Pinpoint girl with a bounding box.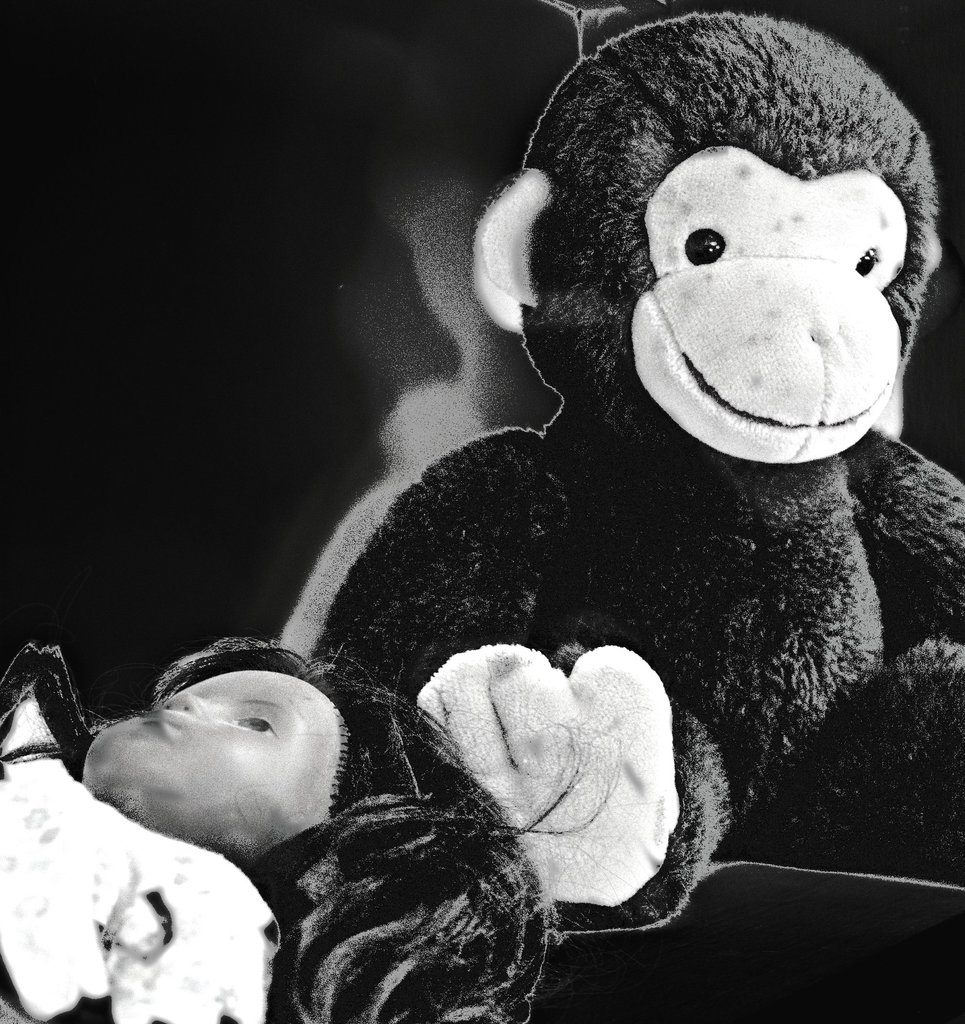
select_region(0, 638, 622, 1023).
